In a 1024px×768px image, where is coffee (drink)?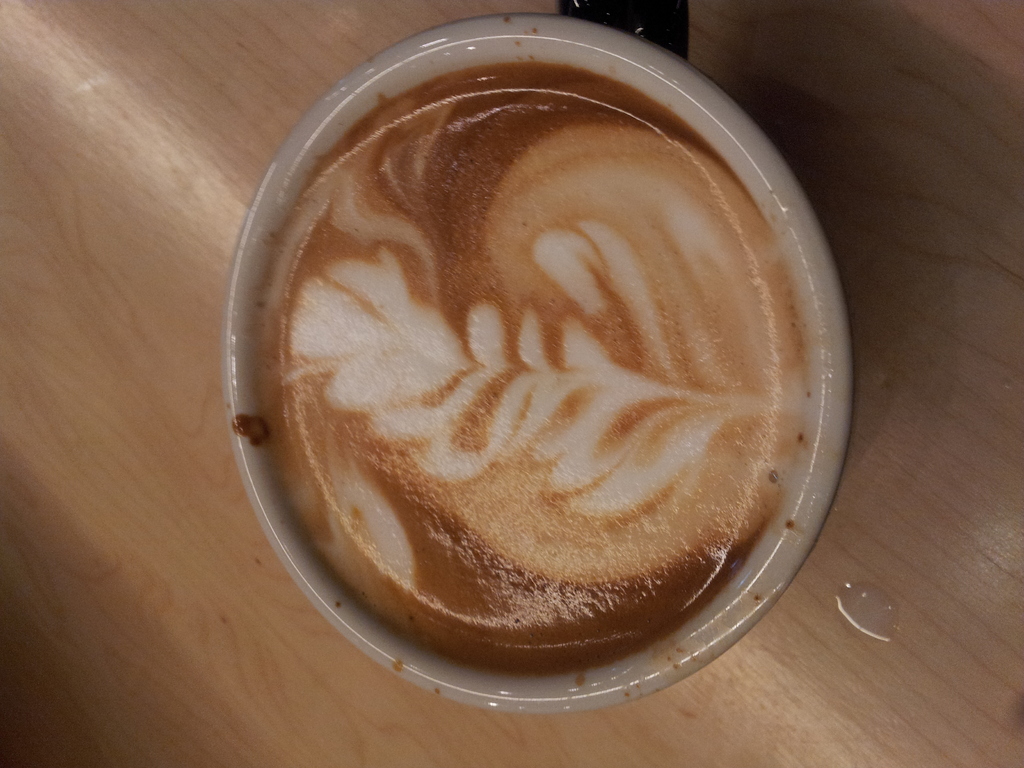
rect(234, 26, 865, 689).
